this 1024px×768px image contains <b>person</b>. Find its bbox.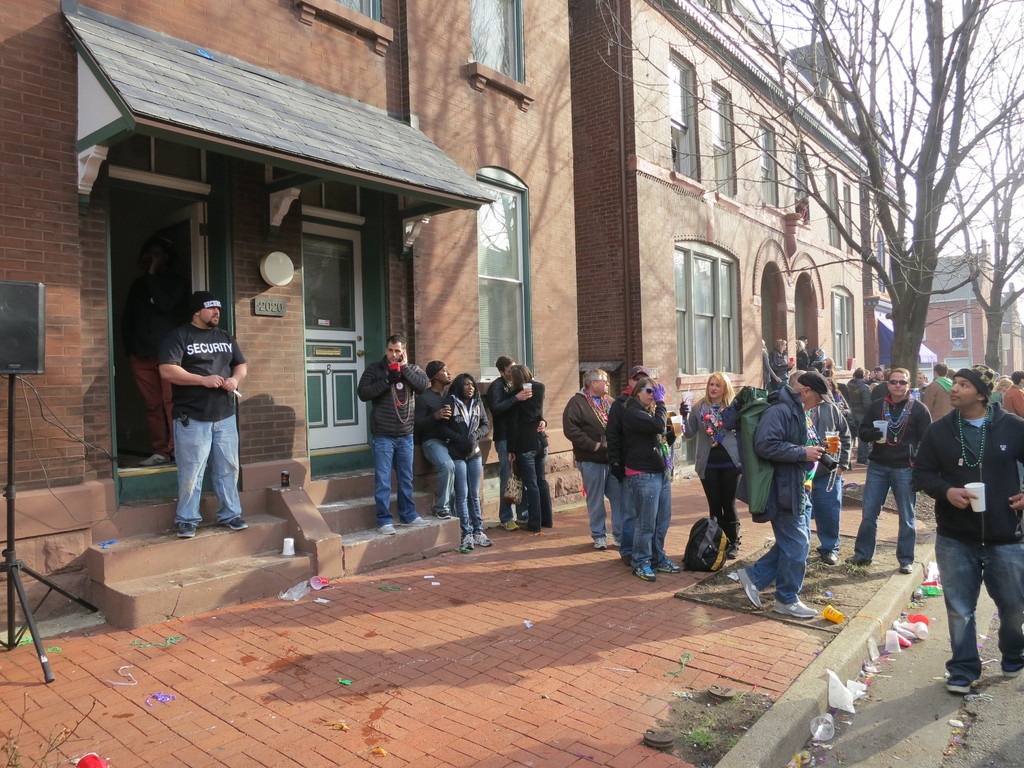
bbox=(904, 358, 1023, 697).
